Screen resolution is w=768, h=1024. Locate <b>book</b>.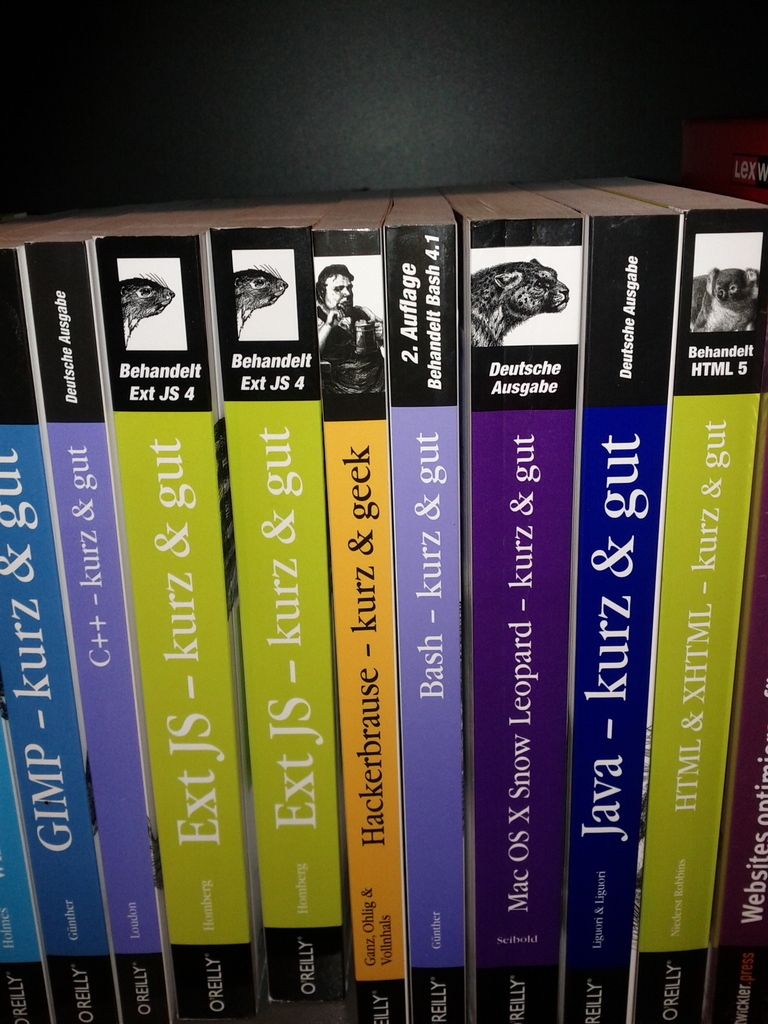
[x1=589, y1=170, x2=767, y2=1023].
